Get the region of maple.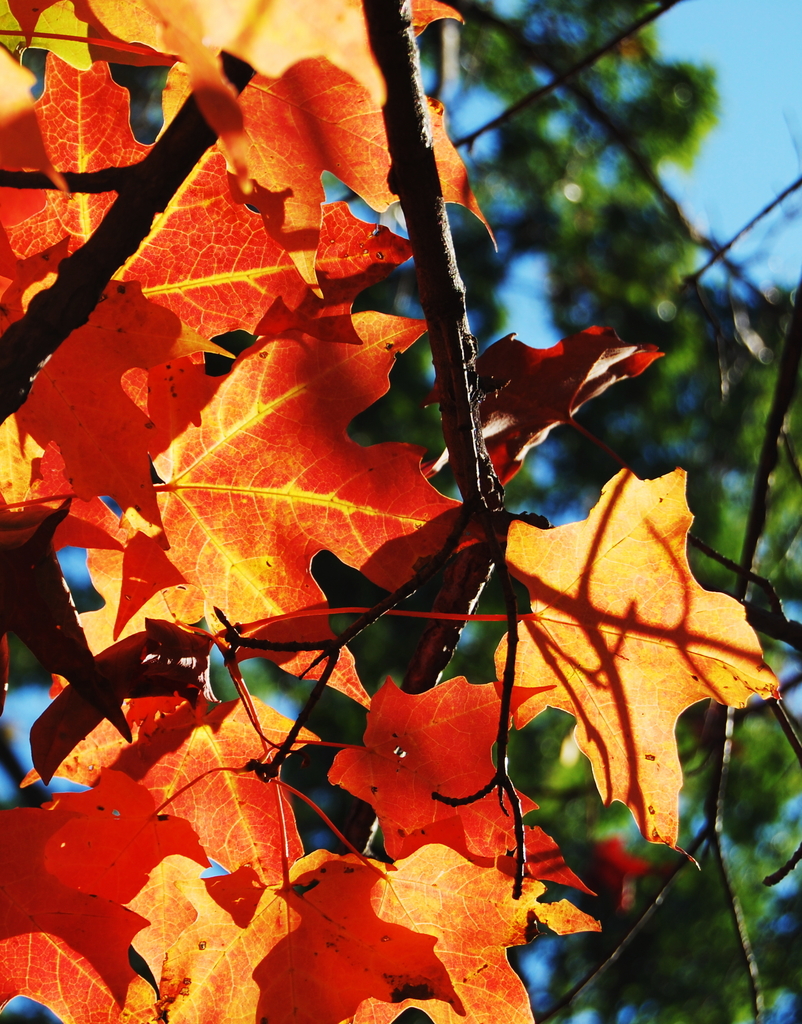
[0,21,801,956].
